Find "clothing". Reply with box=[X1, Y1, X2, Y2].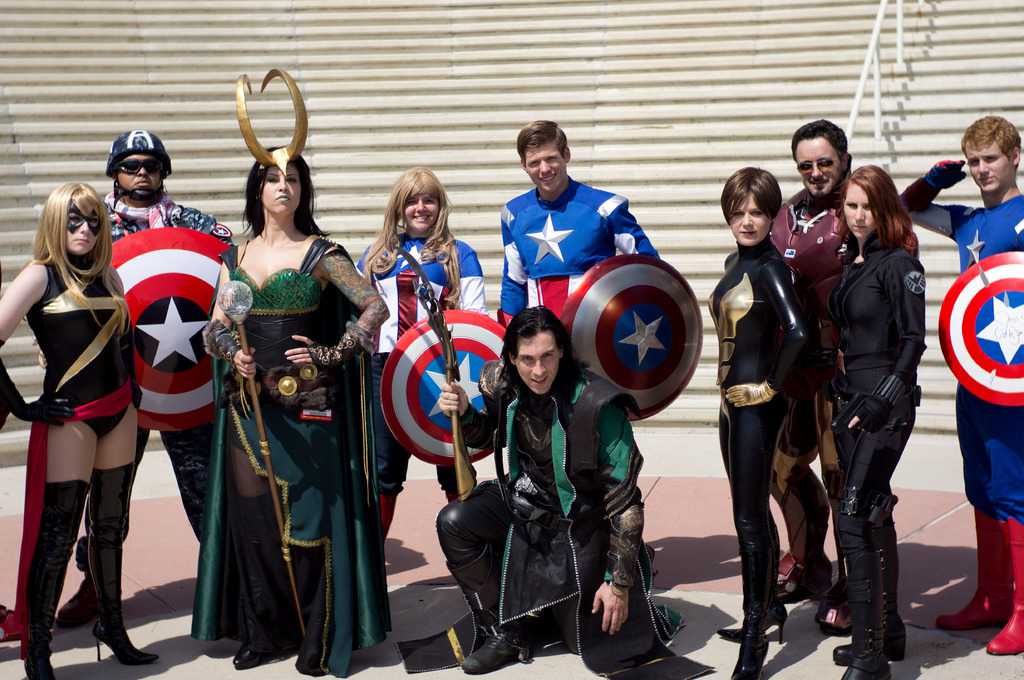
box=[180, 202, 370, 667].
